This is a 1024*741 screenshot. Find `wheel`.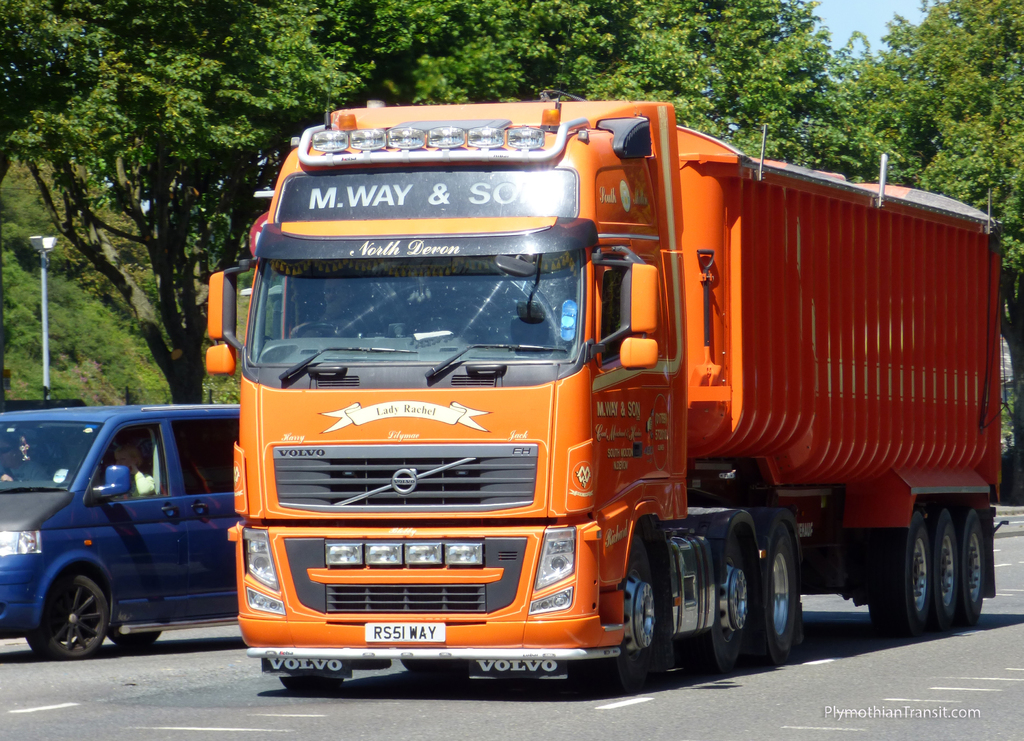
Bounding box: 872/512/929/637.
